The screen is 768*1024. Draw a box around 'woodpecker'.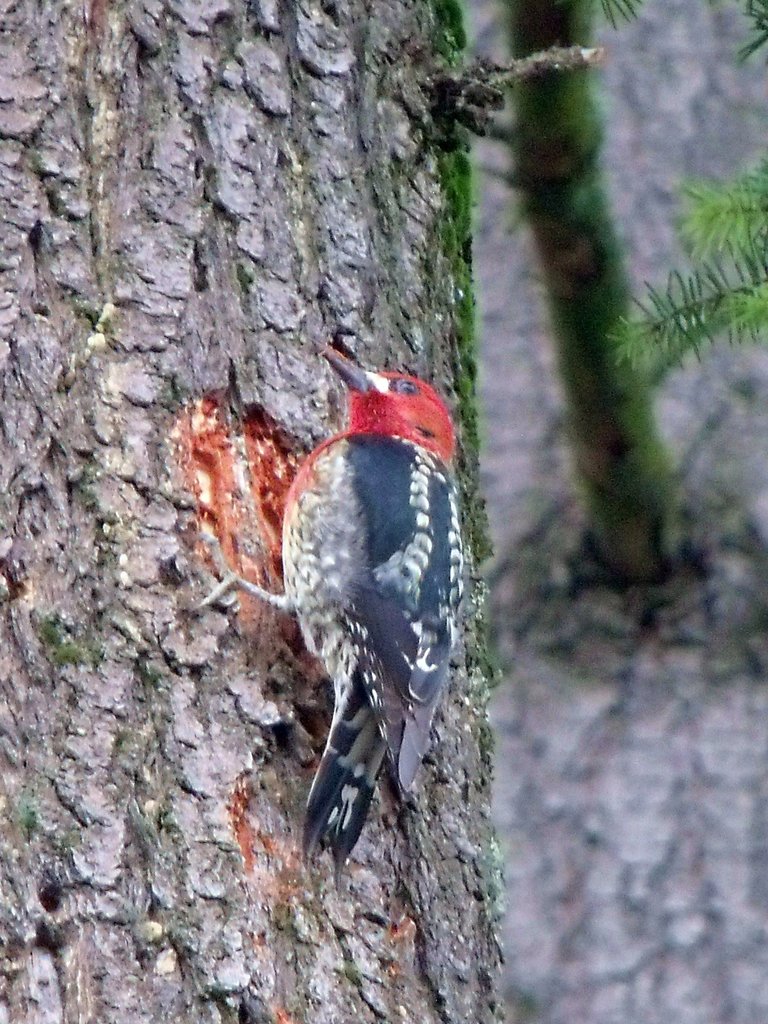
box(232, 321, 480, 859).
